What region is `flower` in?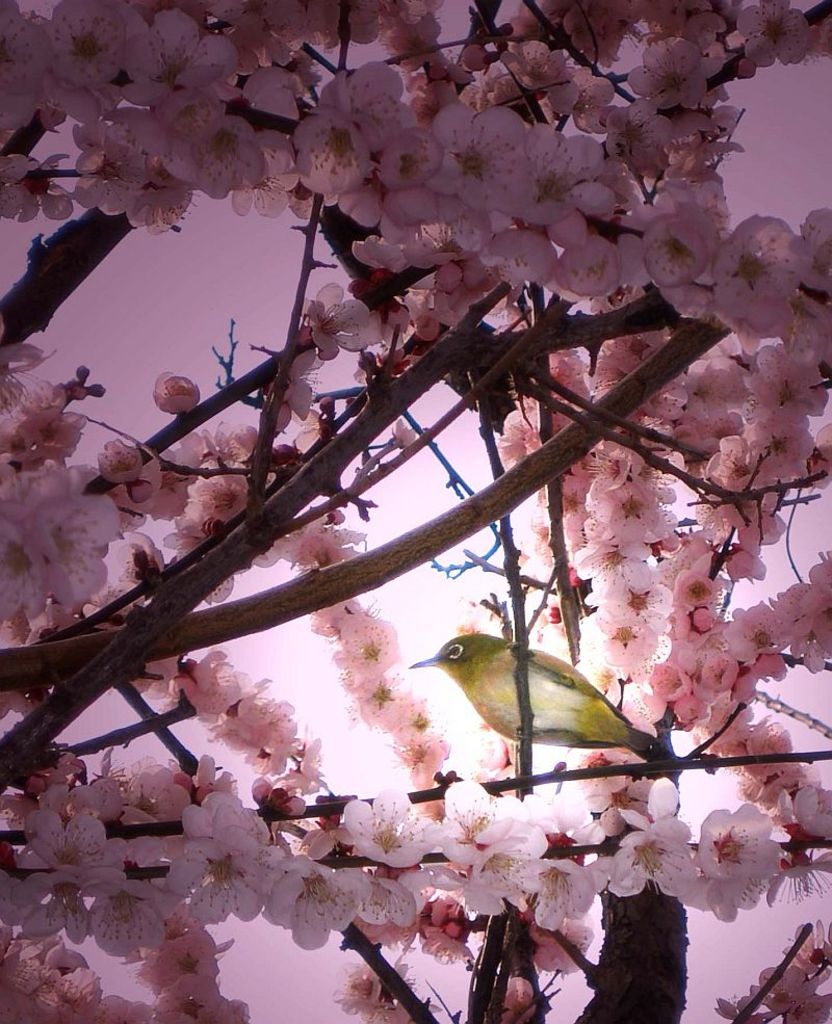
[left=683, top=797, right=809, bottom=936].
